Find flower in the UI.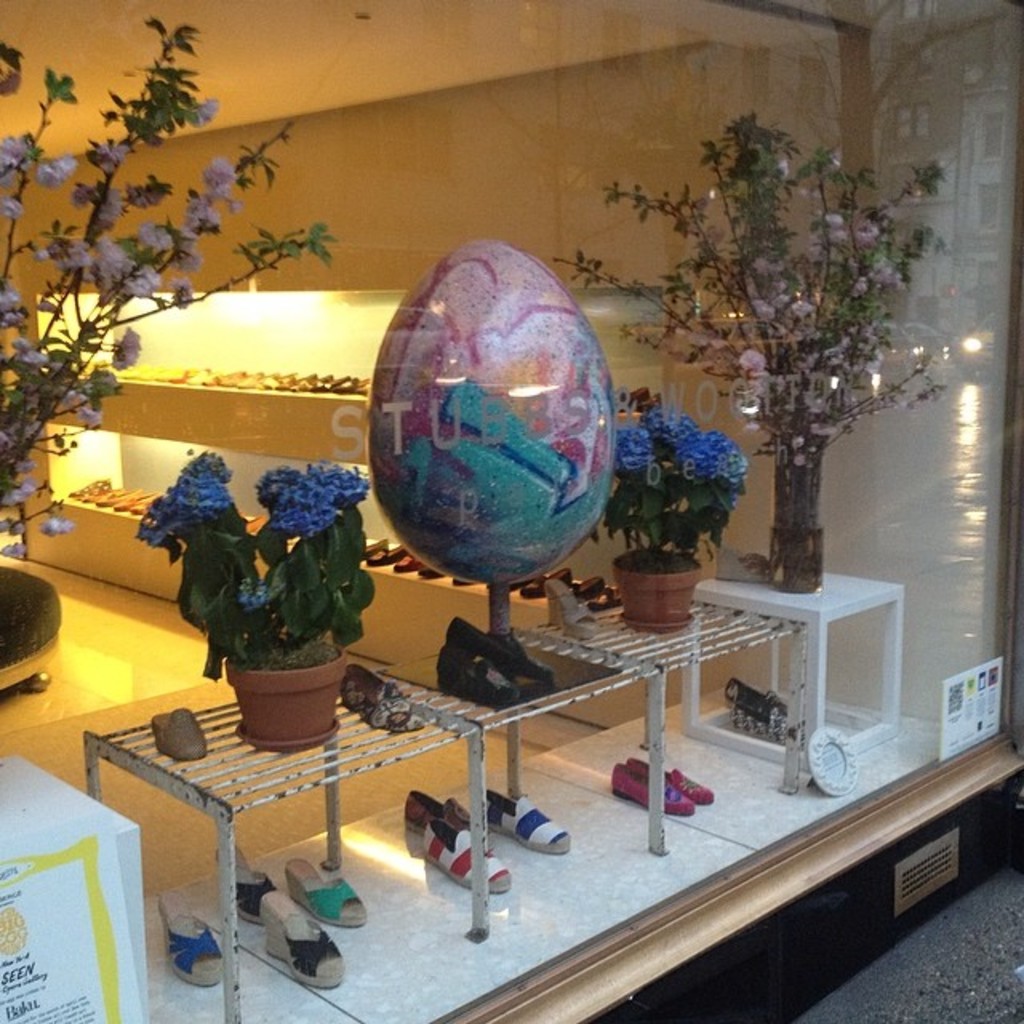
UI element at l=0, t=133, r=26, b=168.
